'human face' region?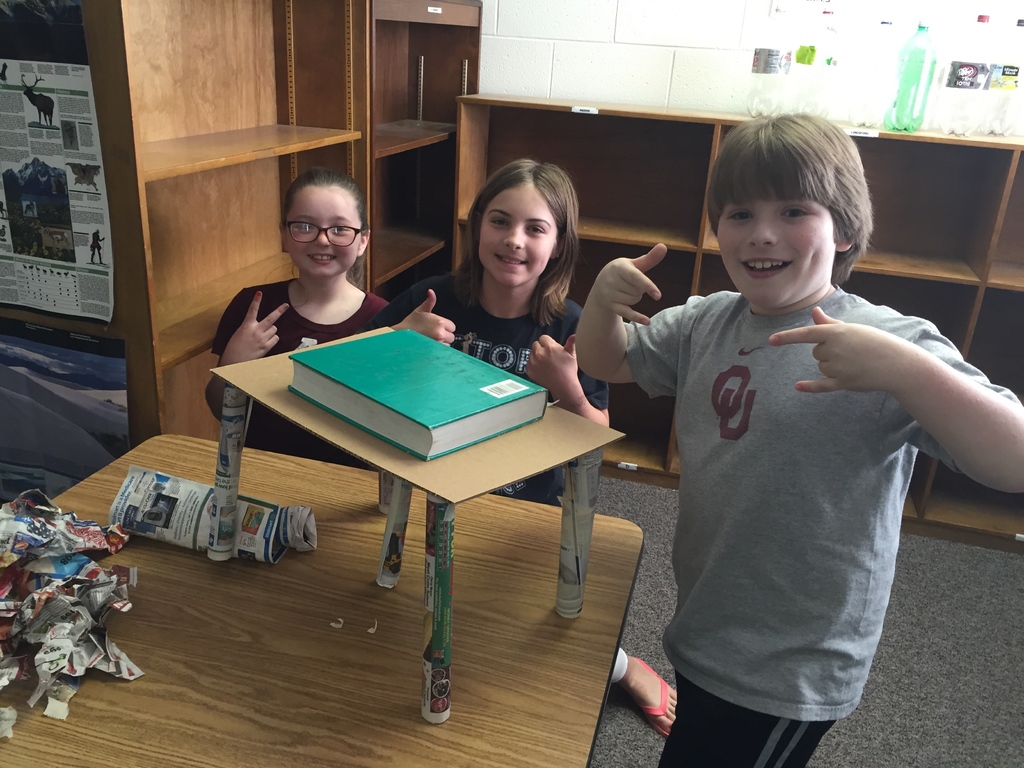
detection(717, 200, 834, 308)
